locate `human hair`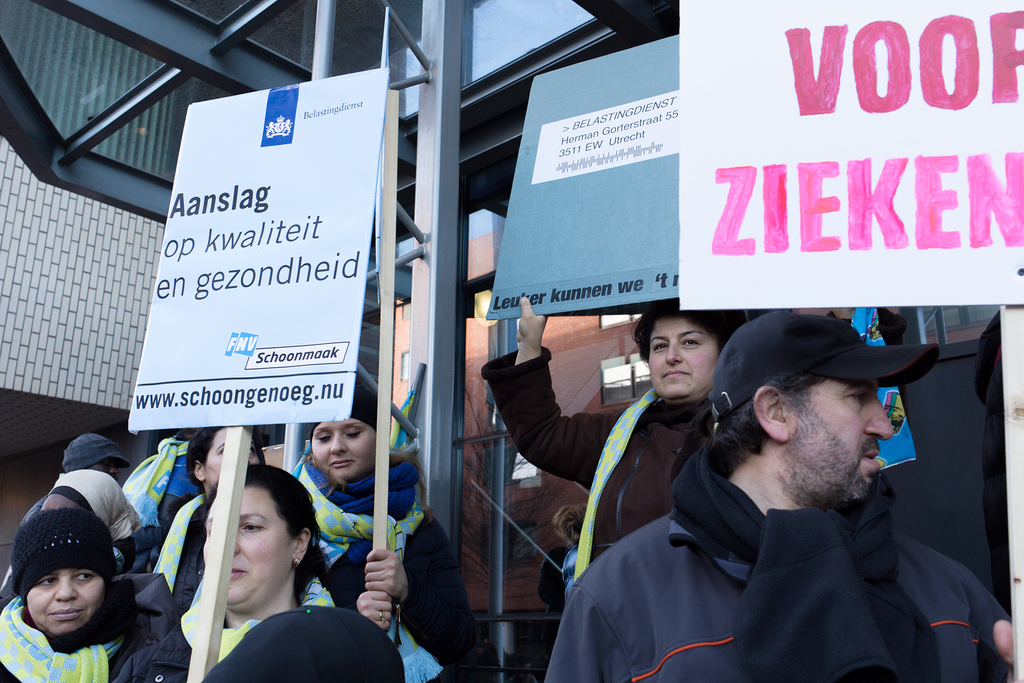
[left=186, top=423, right=264, bottom=488]
